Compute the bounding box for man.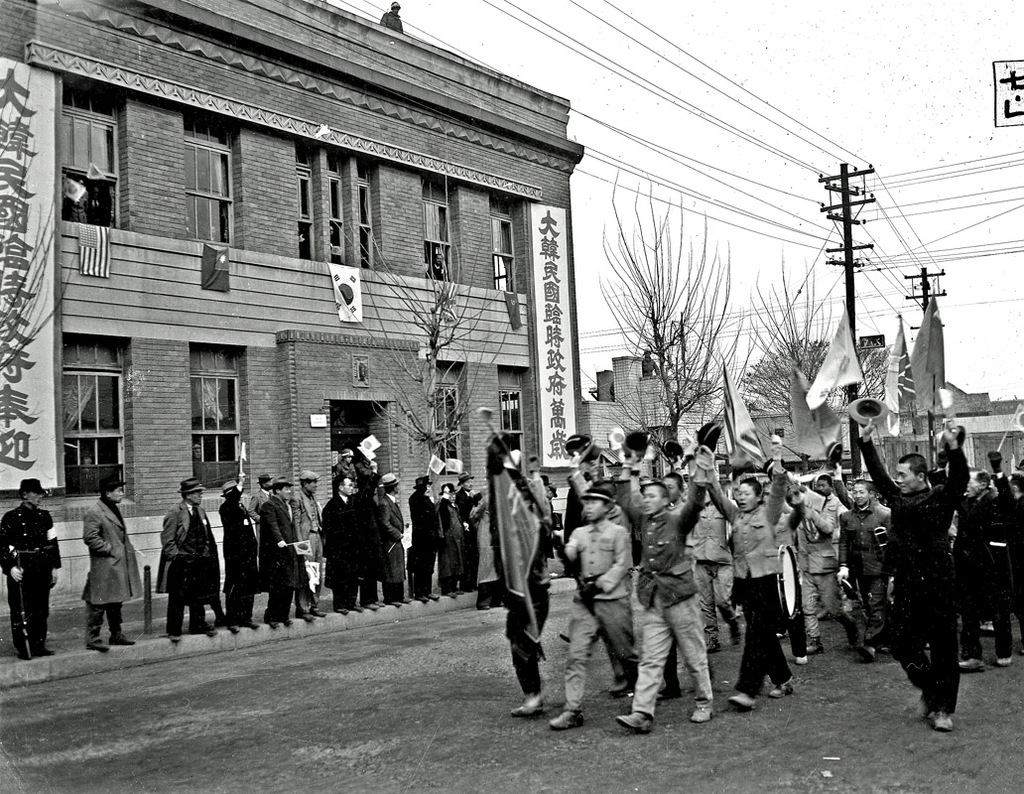
[452, 470, 485, 591].
